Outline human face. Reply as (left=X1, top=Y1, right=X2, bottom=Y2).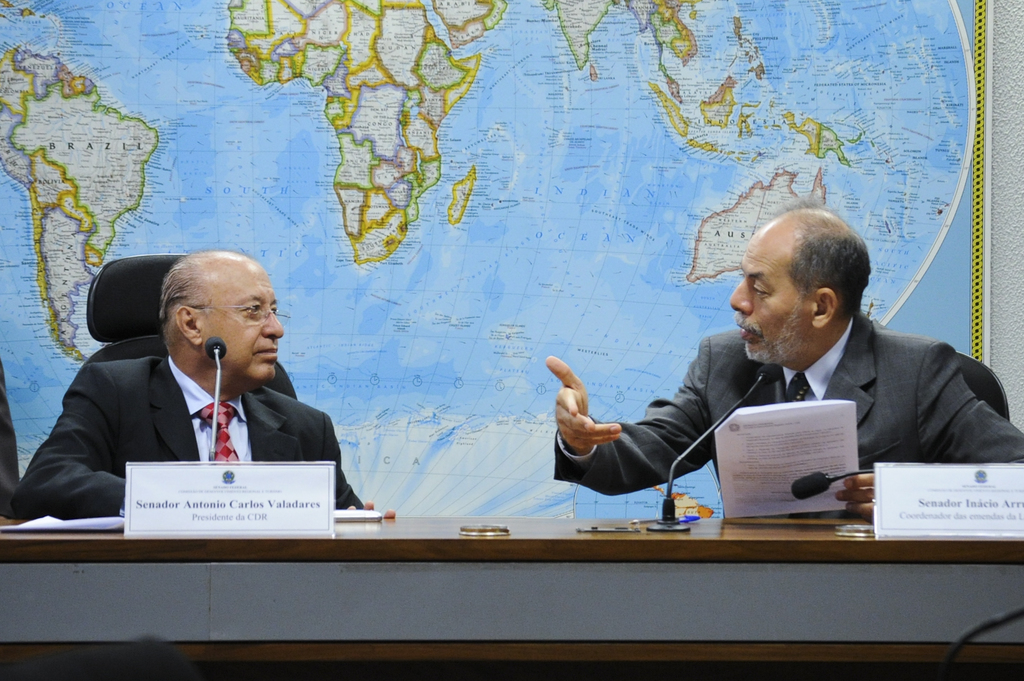
(left=729, top=241, right=812, bottom=362).
